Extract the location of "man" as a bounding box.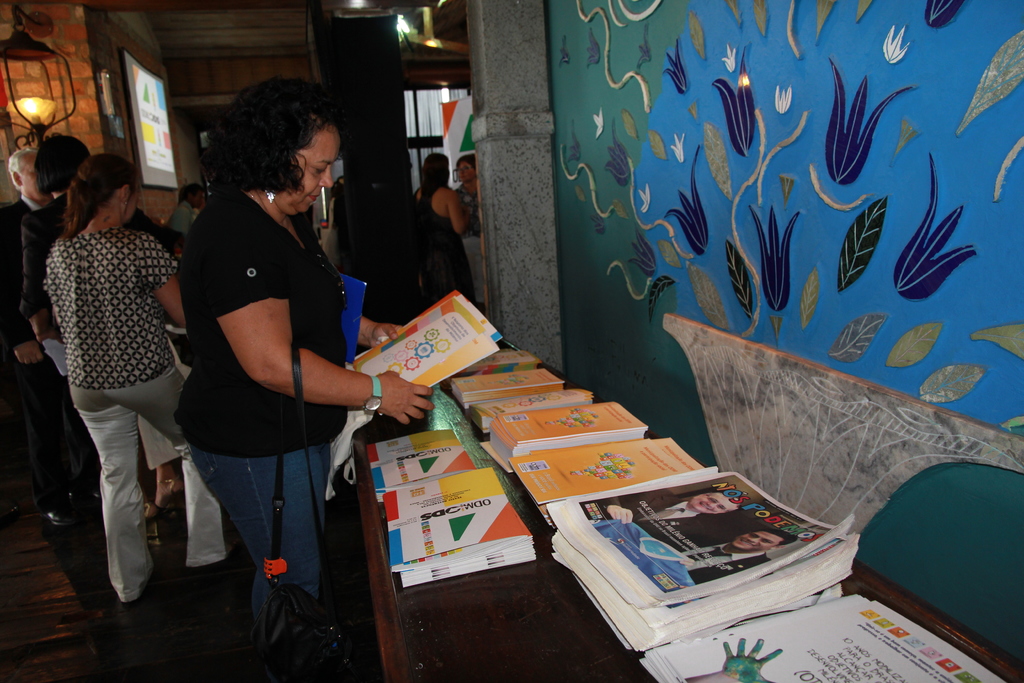
x1=0, y1=150, x2=61, y2=530.
